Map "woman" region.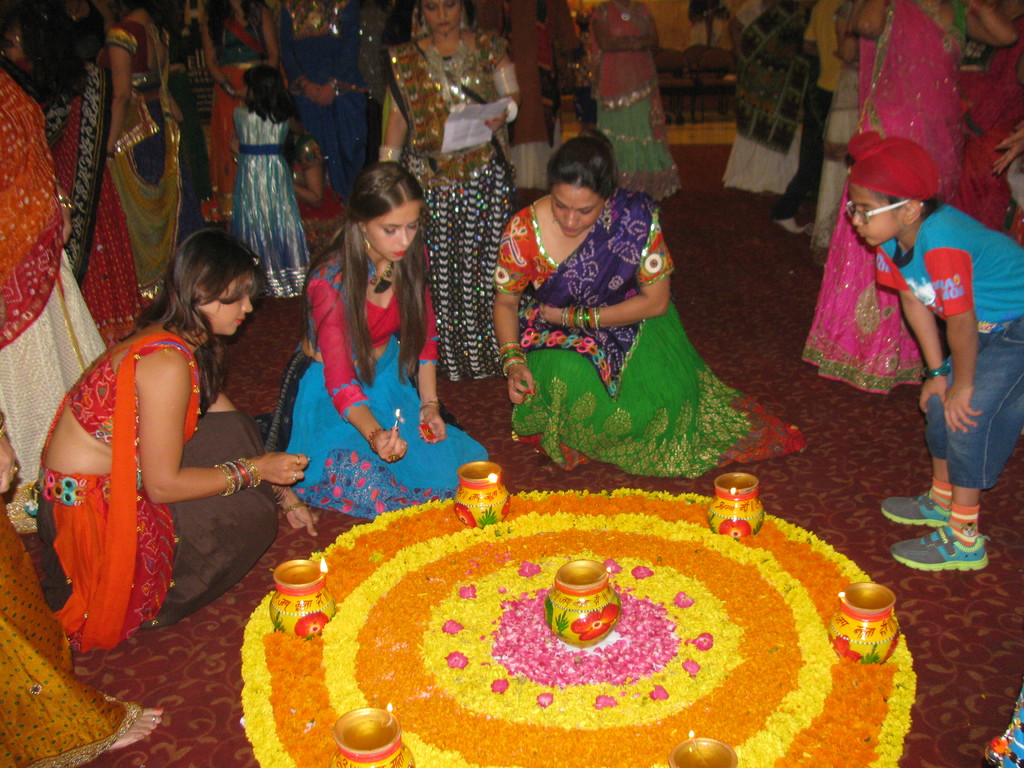
Mapped to locate(0, 435, 164, 767).
